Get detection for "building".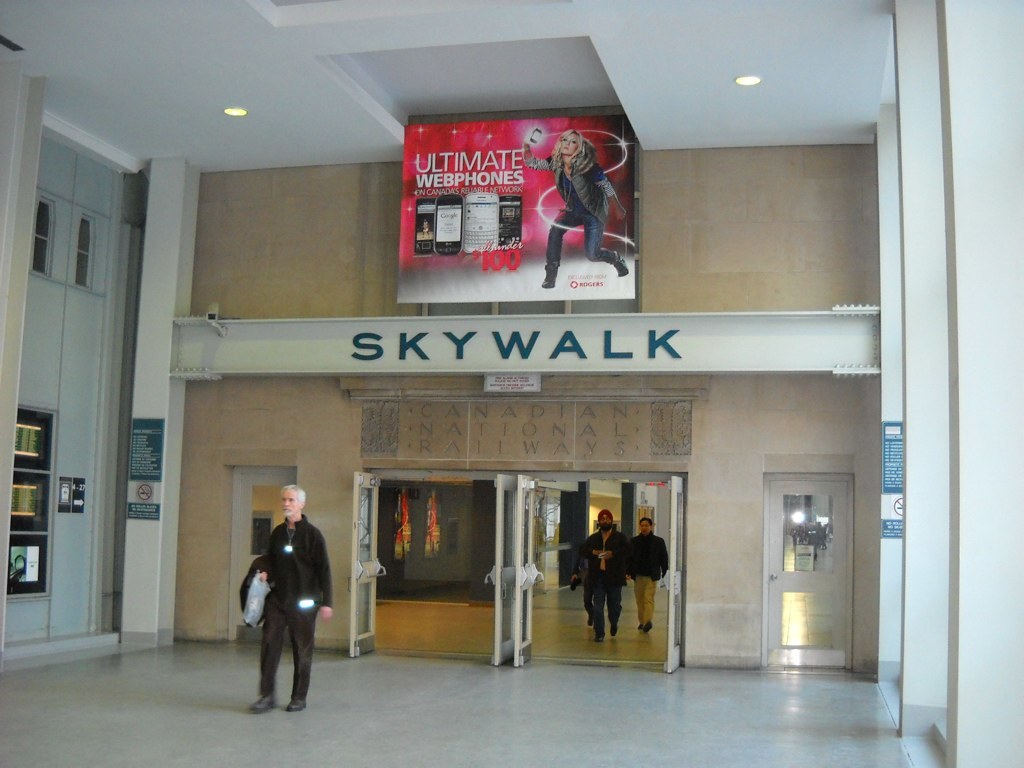
Detection: 0:0:1022:767.
